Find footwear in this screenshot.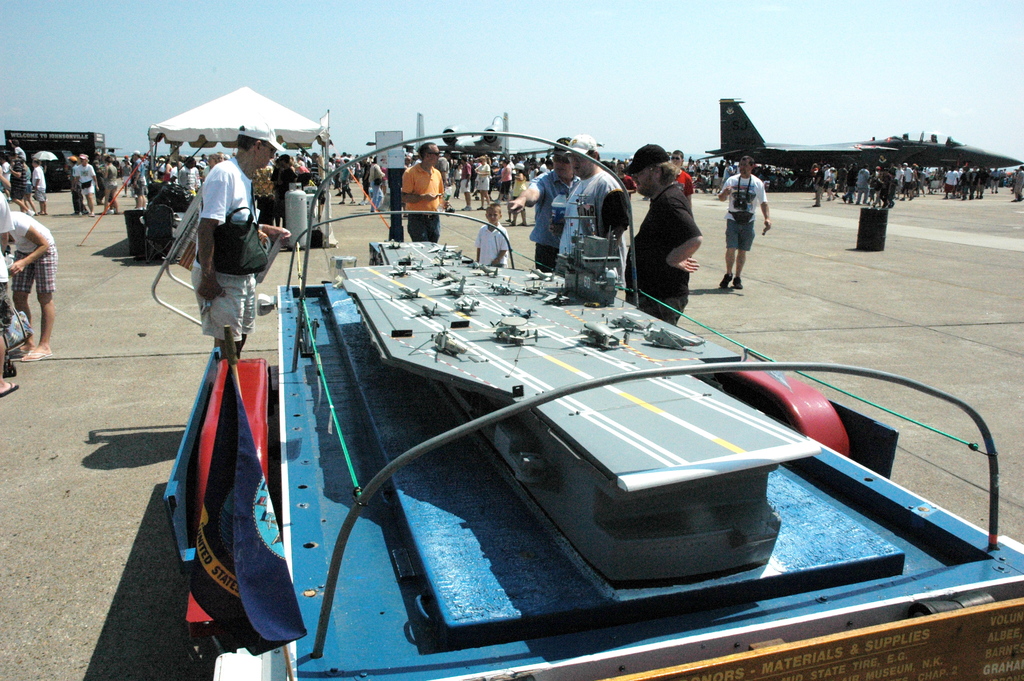
The bounding box for footwear is box=[20, 348, 54, 363].
